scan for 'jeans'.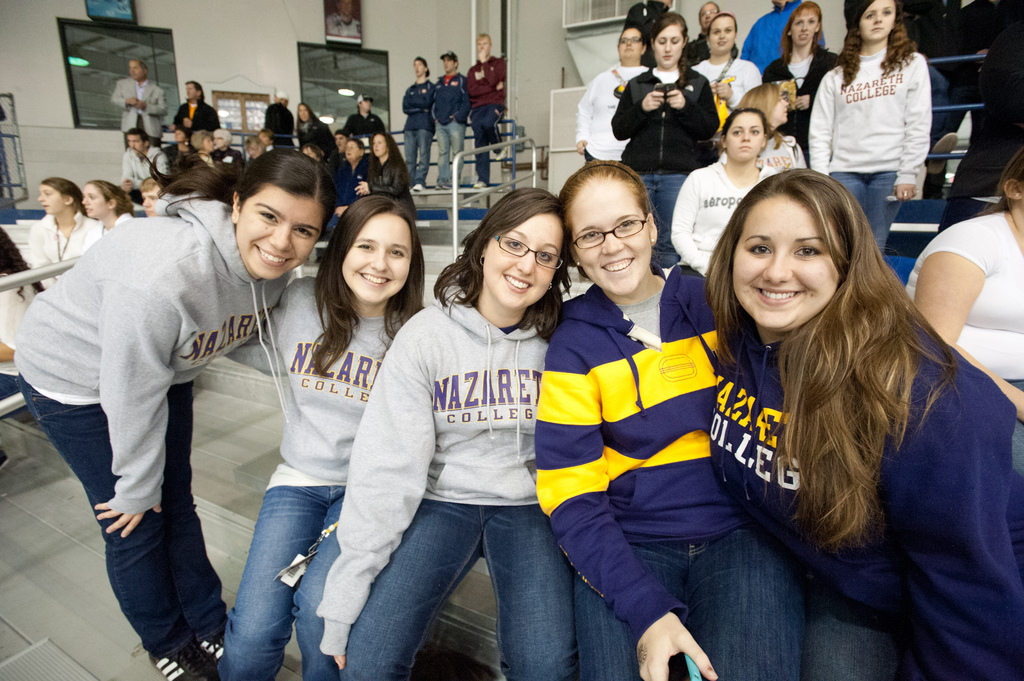
Scan result: [x1=646, y1=178, x2=686, y2=254].
